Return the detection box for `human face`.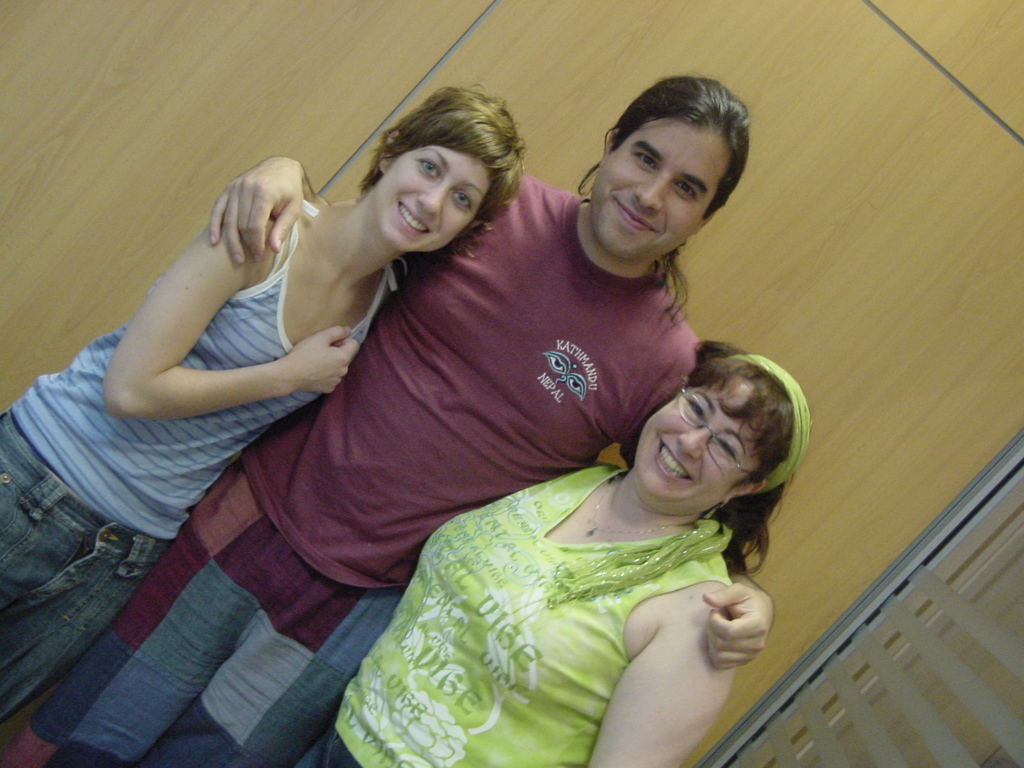
(600, 114, 732, 267).
